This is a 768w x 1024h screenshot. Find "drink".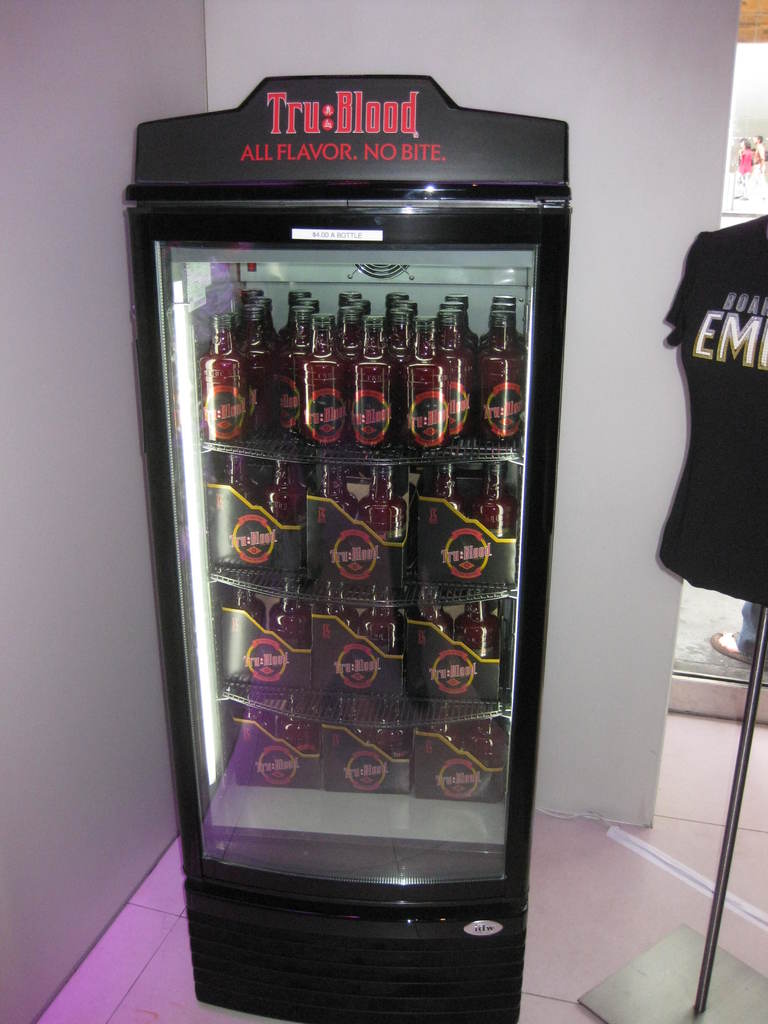
Bounding box: (220,454,260,510).
